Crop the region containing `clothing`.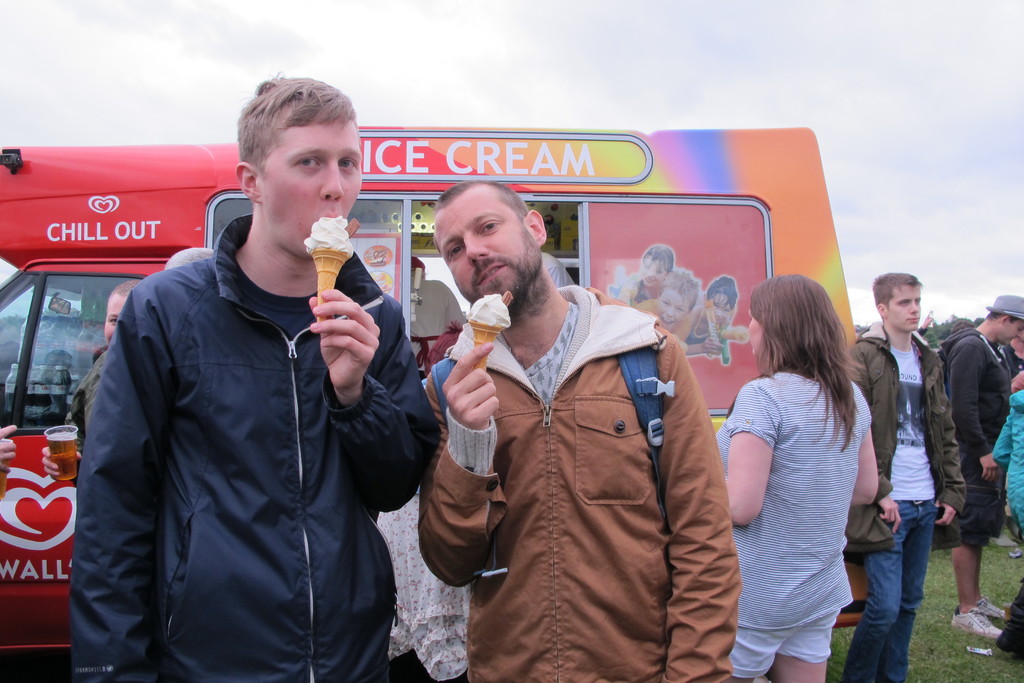
Crop region: {"left": 69, "top": 210, "right": 439, "bottom": 682}.
